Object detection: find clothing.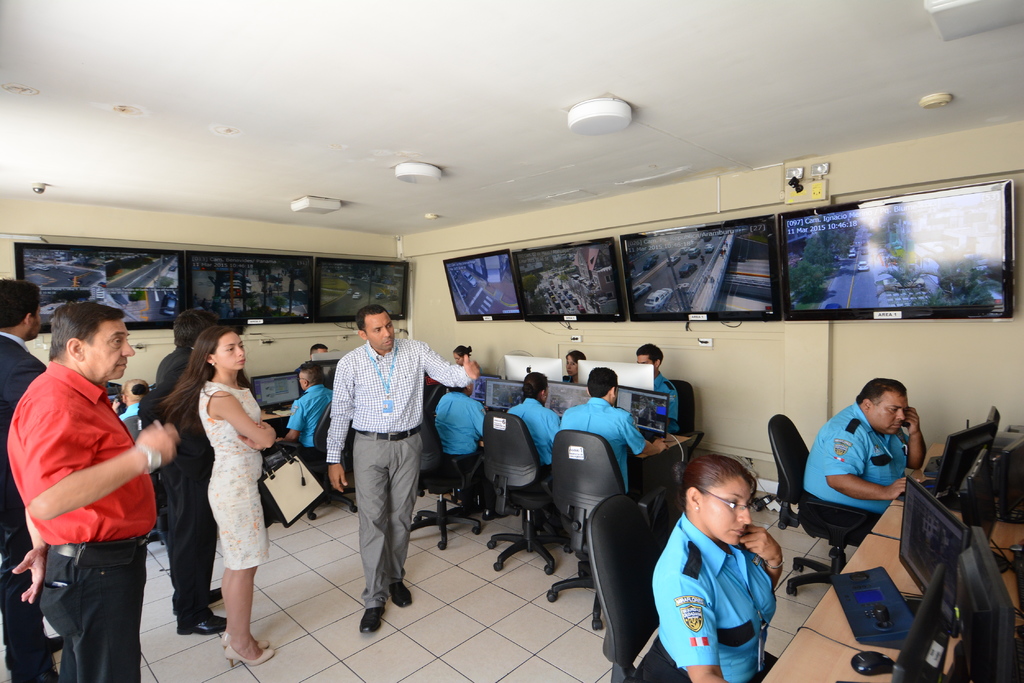
433:389:486:456.
